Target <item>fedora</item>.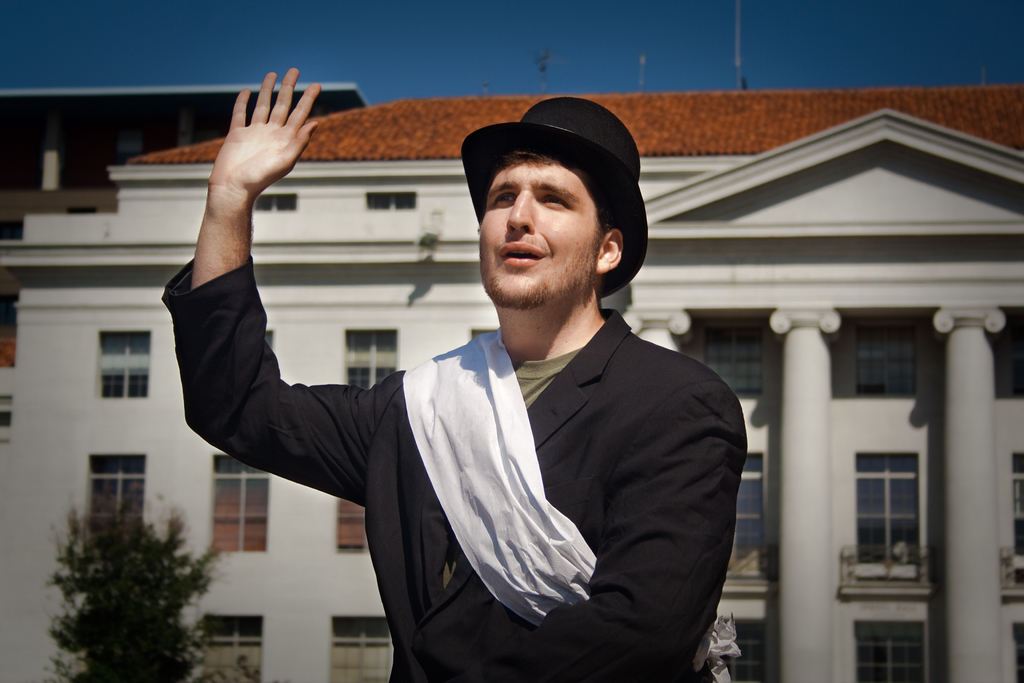
Target region: l=440, t=95, r=659, b=308.
